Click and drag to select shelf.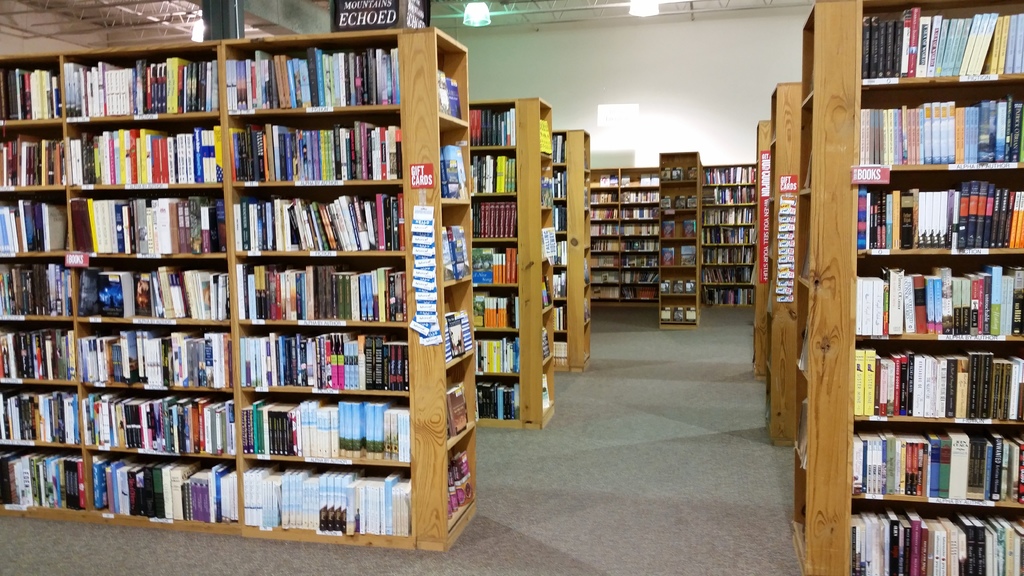
Selection: <bbox>0, 19, 483, 550</bbox>.
